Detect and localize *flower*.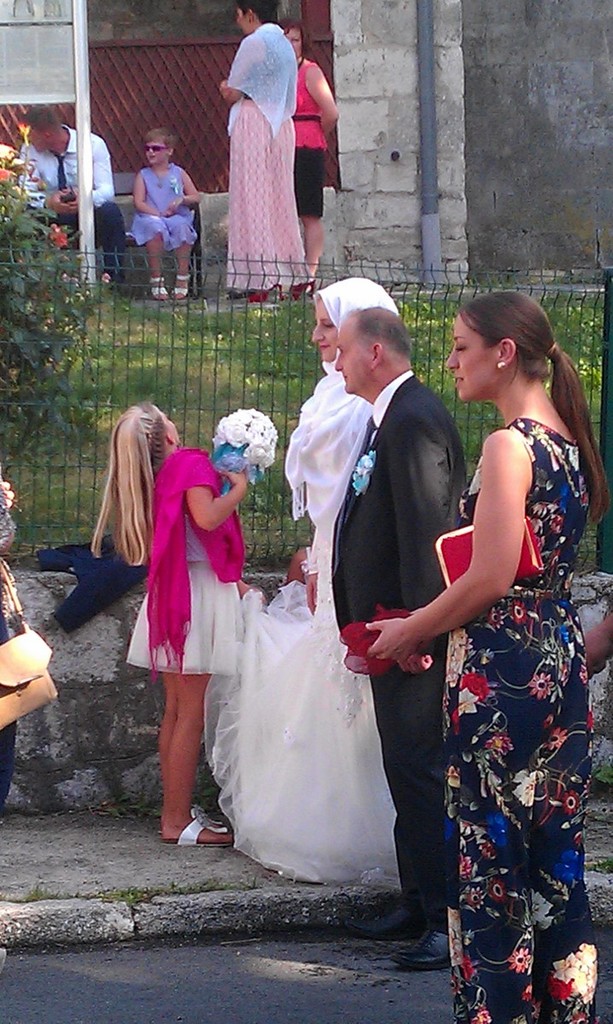
Localized at {"left": 216, "top": 410, "right": 283, "bottom": 462}.
